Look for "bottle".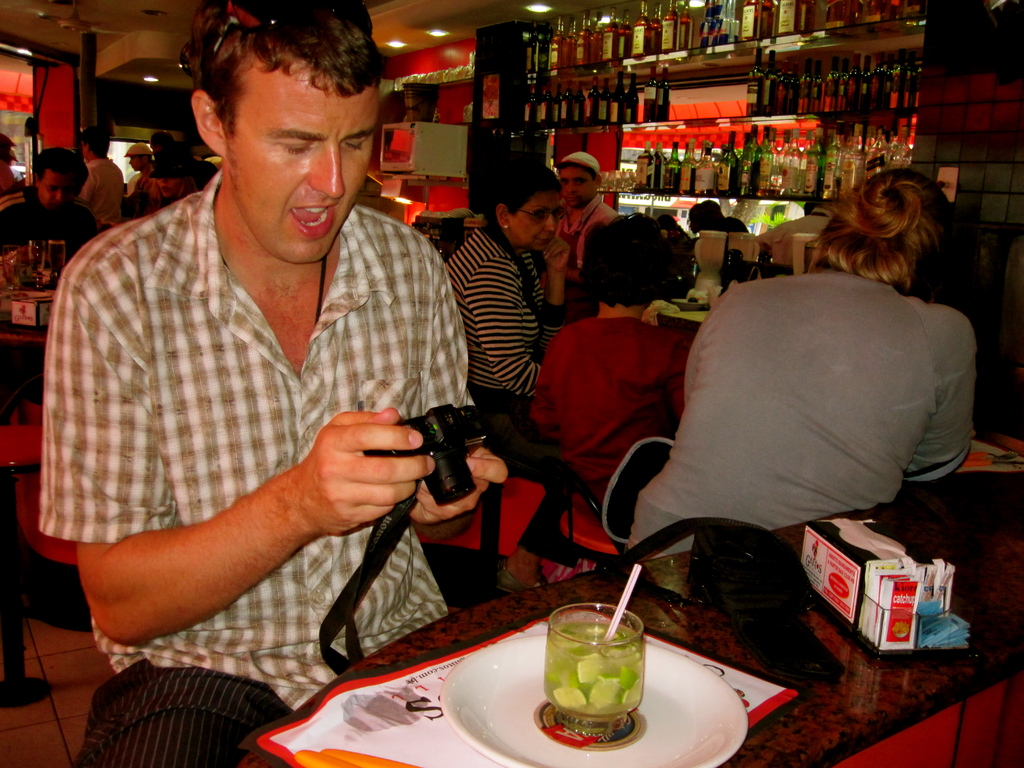
Found: box(613, 15, 638, 63).
